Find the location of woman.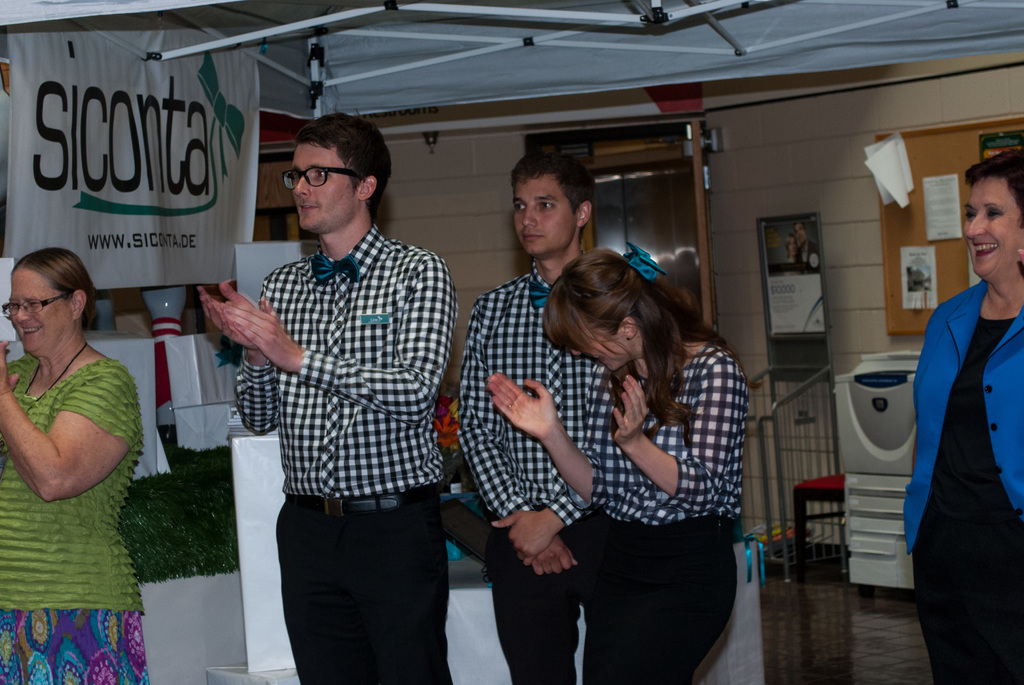
Location: x1=4, y1=239, x2=147, y2=684.
